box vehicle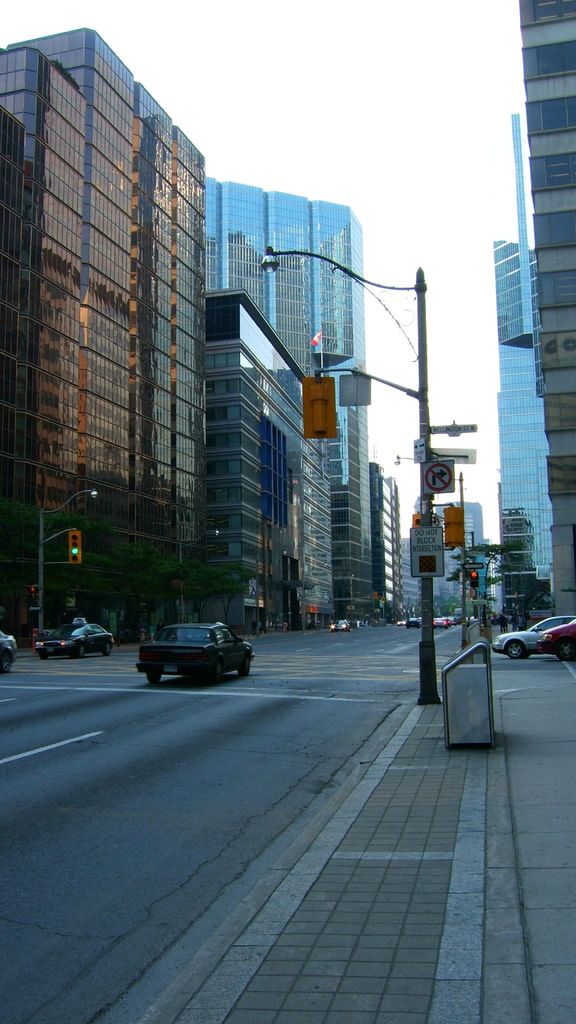
BBox(536, 614, 575, 662)
